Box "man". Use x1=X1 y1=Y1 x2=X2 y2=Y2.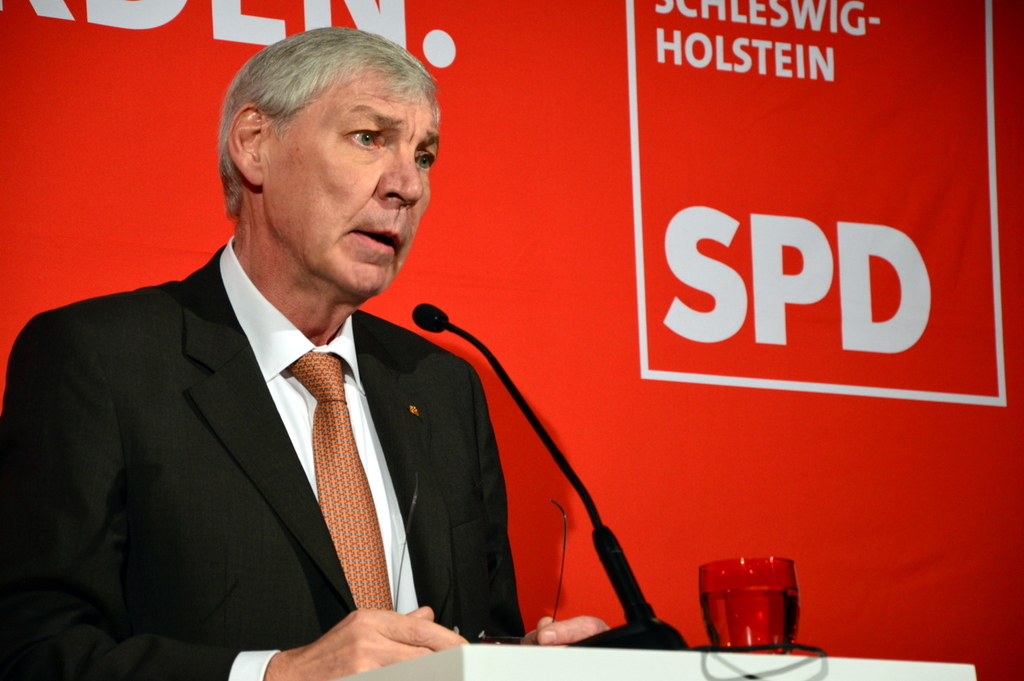
x1=0 y1=17 x2=612 y2=680.
